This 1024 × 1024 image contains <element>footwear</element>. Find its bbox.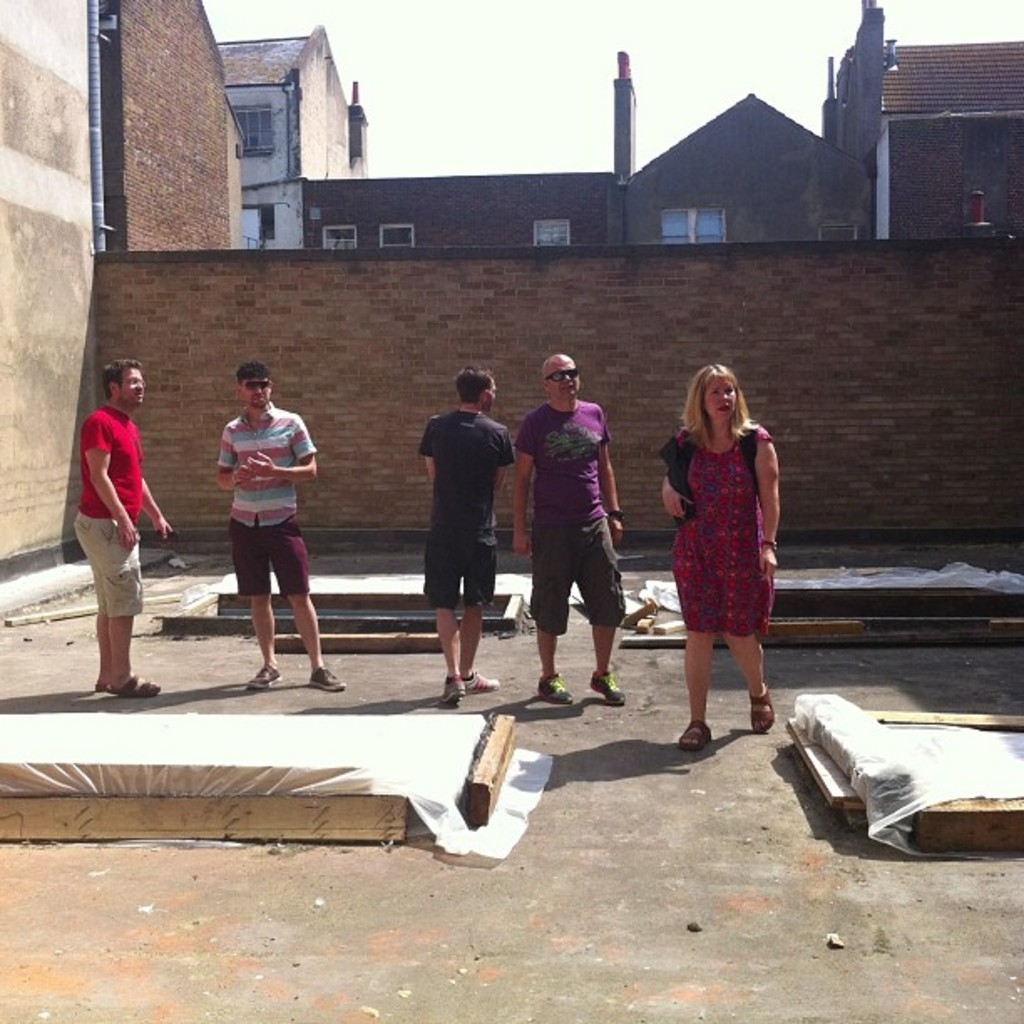
[748, 686, 776, 735].
